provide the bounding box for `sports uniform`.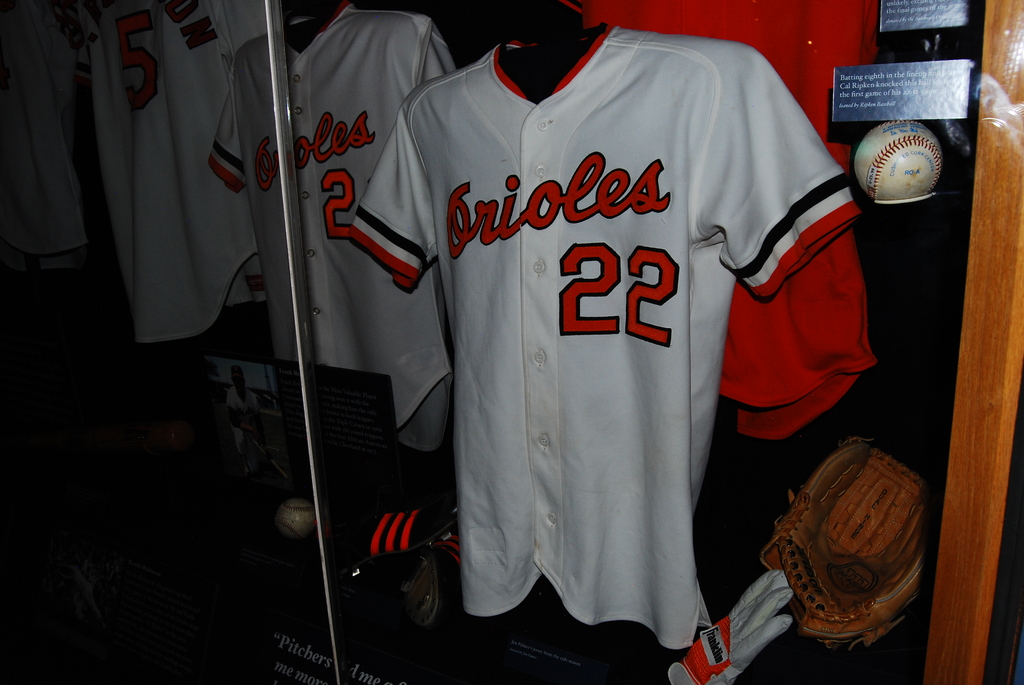
box(346, 22, 858, 649).
